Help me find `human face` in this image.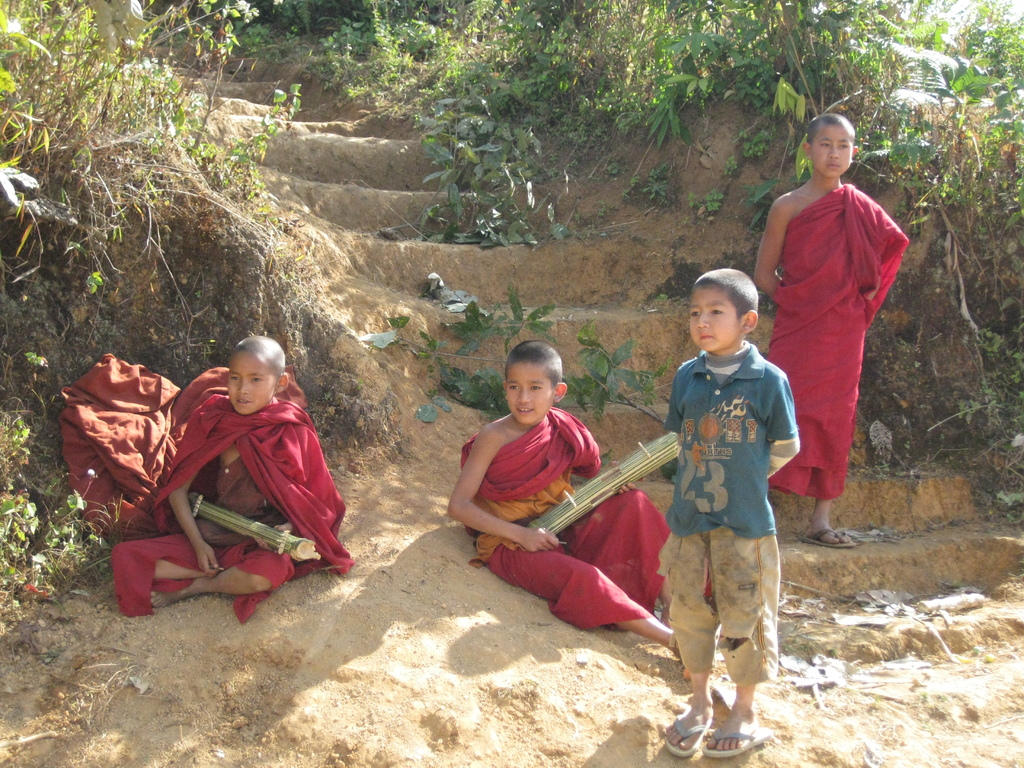
Found it: x1=227, y1=352, x2=277, y2=413.
